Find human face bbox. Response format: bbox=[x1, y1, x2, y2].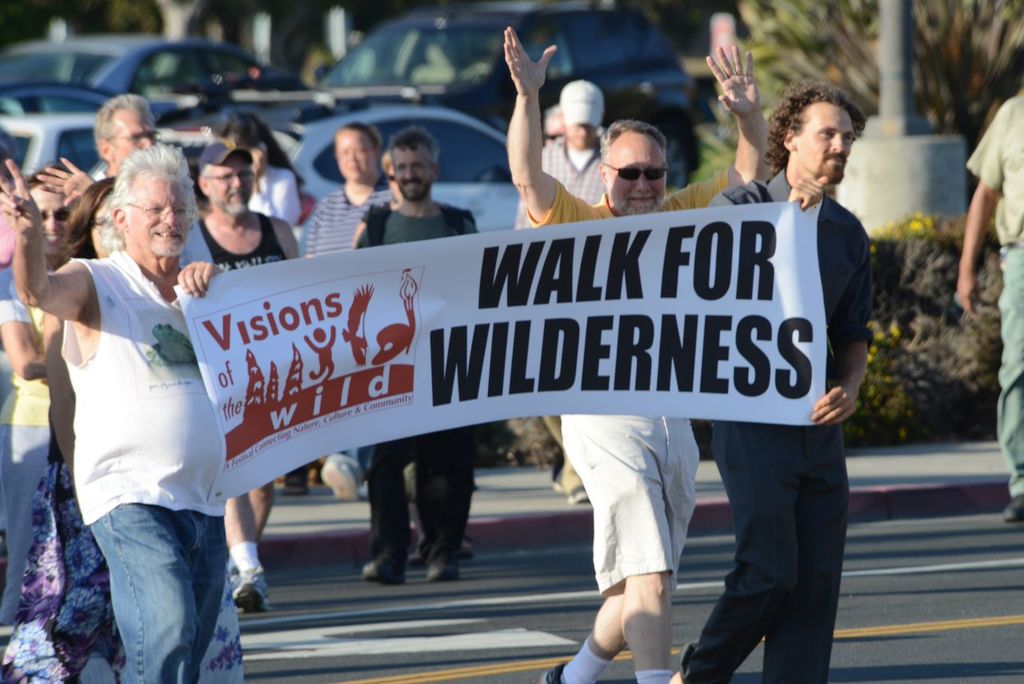
bbox=[337, 139, 375, 182].
